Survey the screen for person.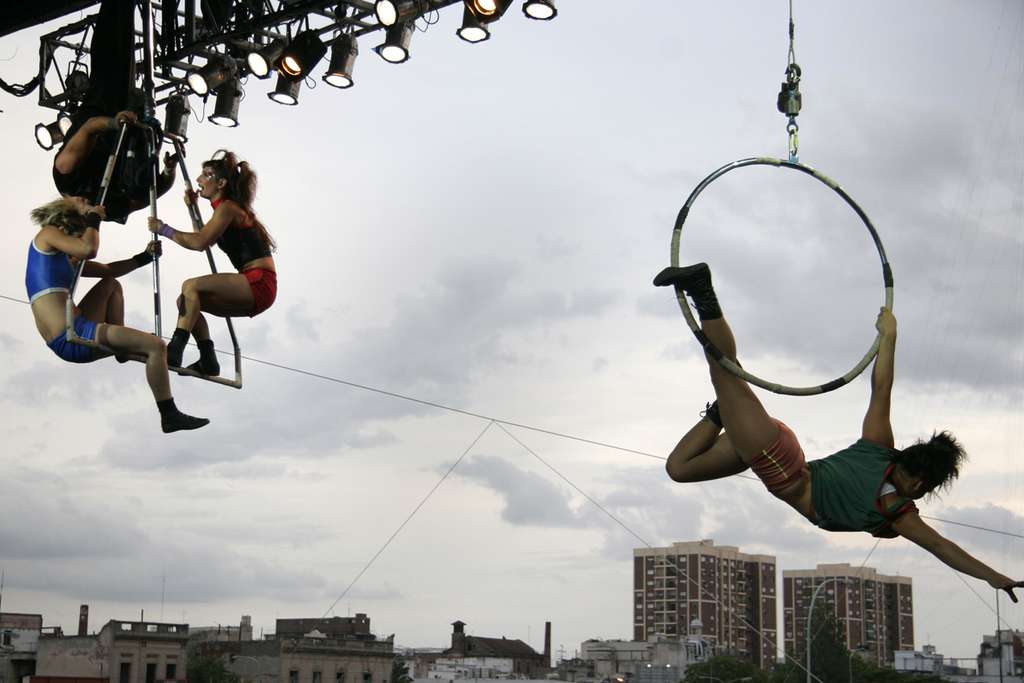
Survey found: <region>17, 196, 214, 432</region>.
